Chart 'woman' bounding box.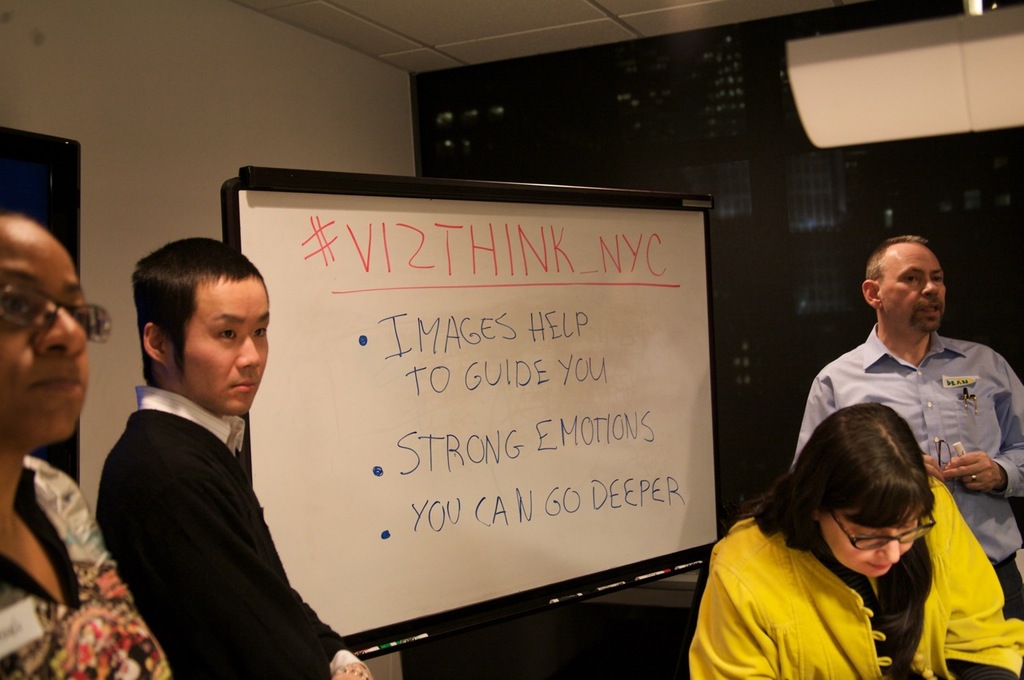
Charted: {"left": 0, "top": 197, "right": 172, "bottom": 679}.
